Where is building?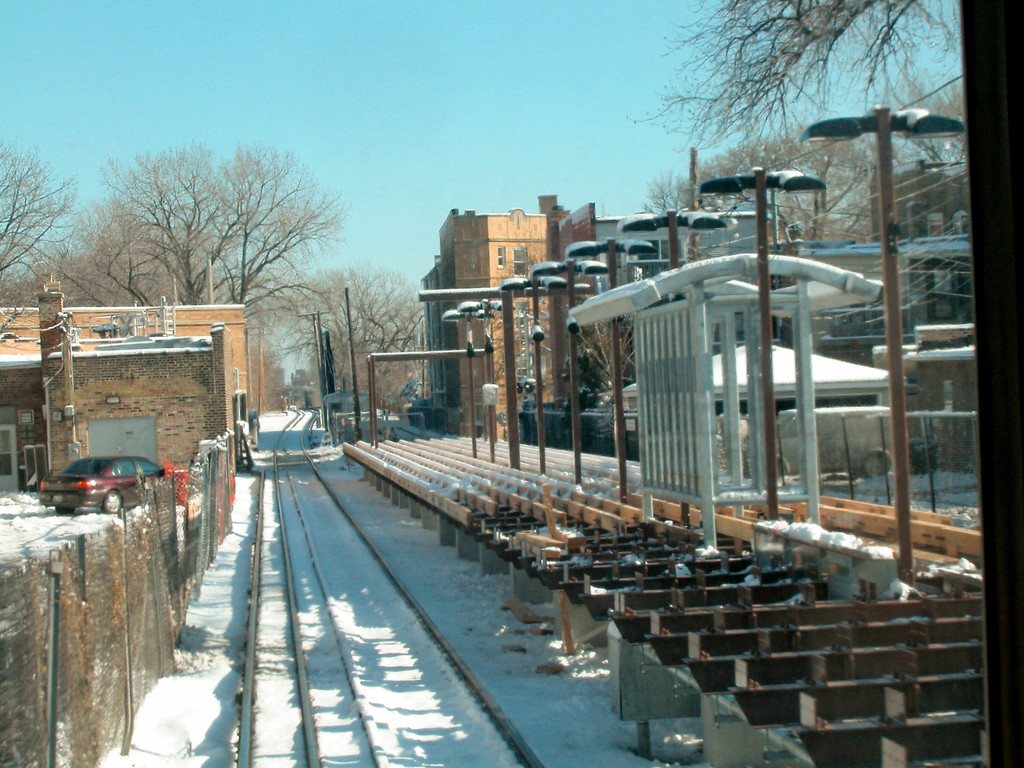
bbox=[0, 302, 248, 470].
